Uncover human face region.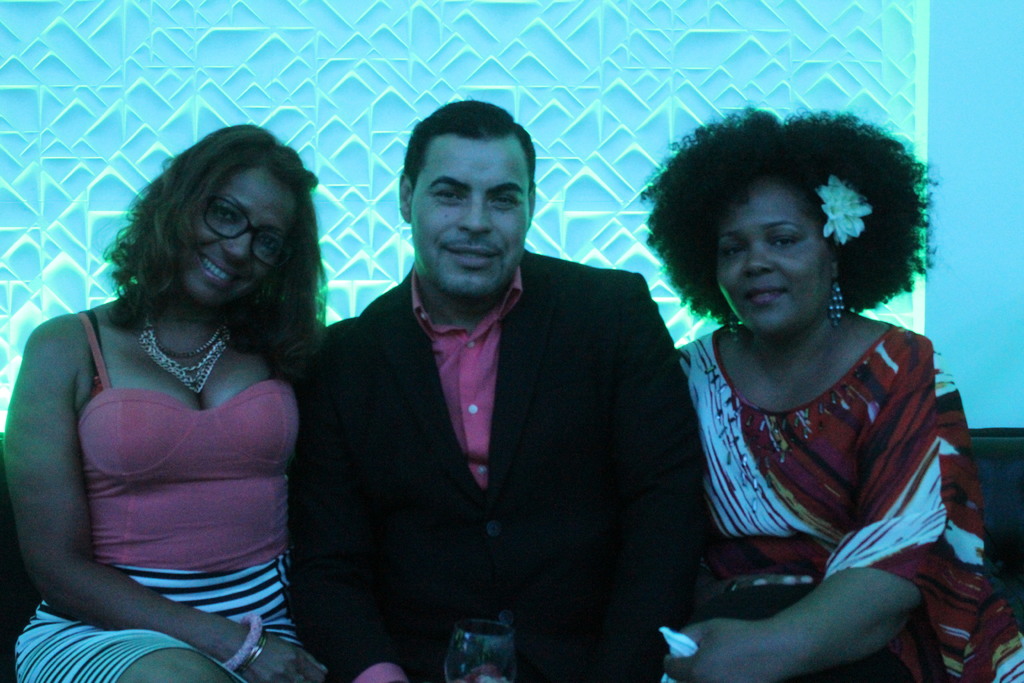
Uncovered: region(192, 169, 298, 310).
